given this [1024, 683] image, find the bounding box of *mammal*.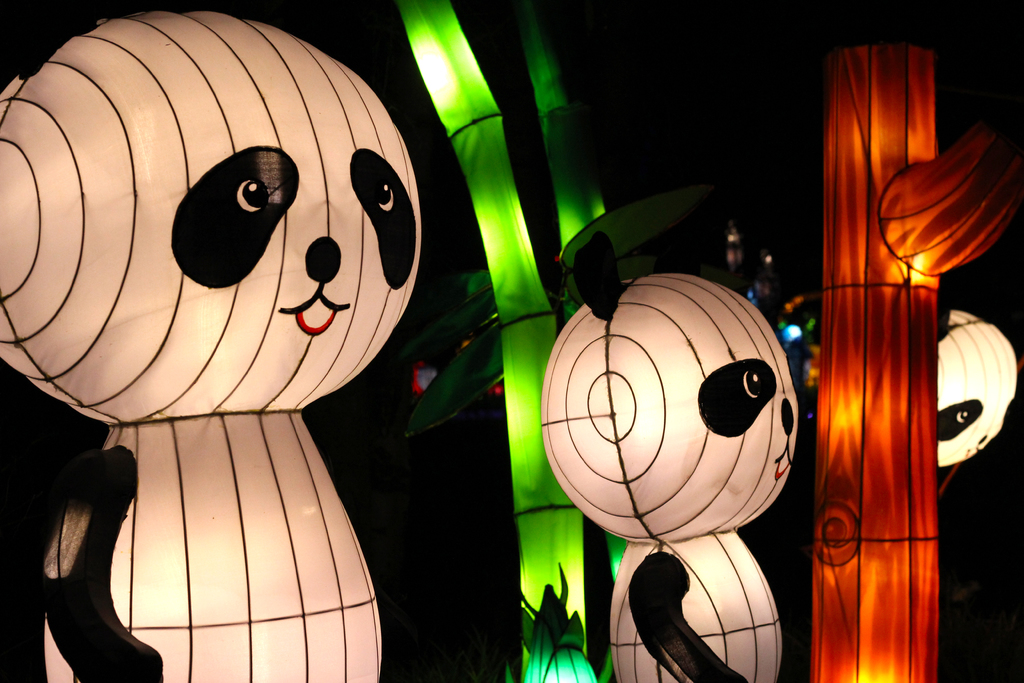
x1=536 y1=240 x2=810 y2=682.
